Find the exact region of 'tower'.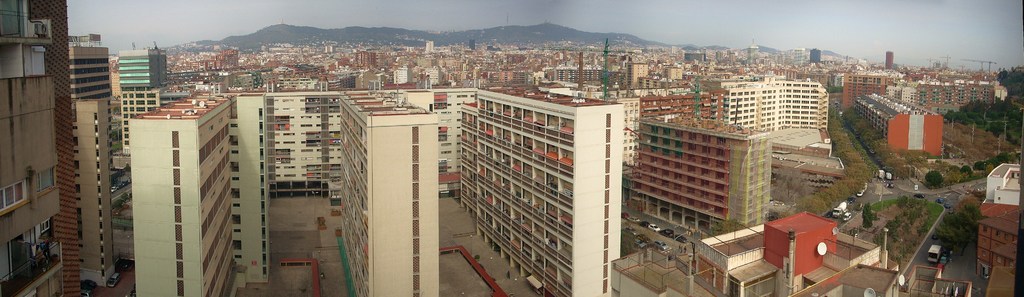
Exact region: box=[463, 58, 648, 296].
